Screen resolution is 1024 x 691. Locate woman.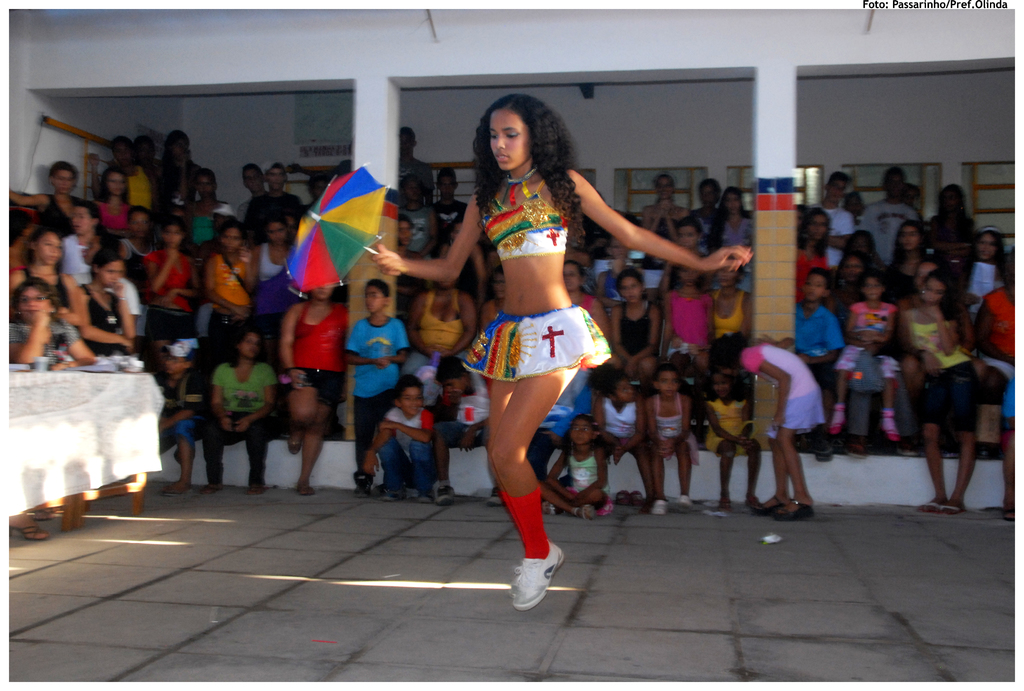
[59,200,115,298].
